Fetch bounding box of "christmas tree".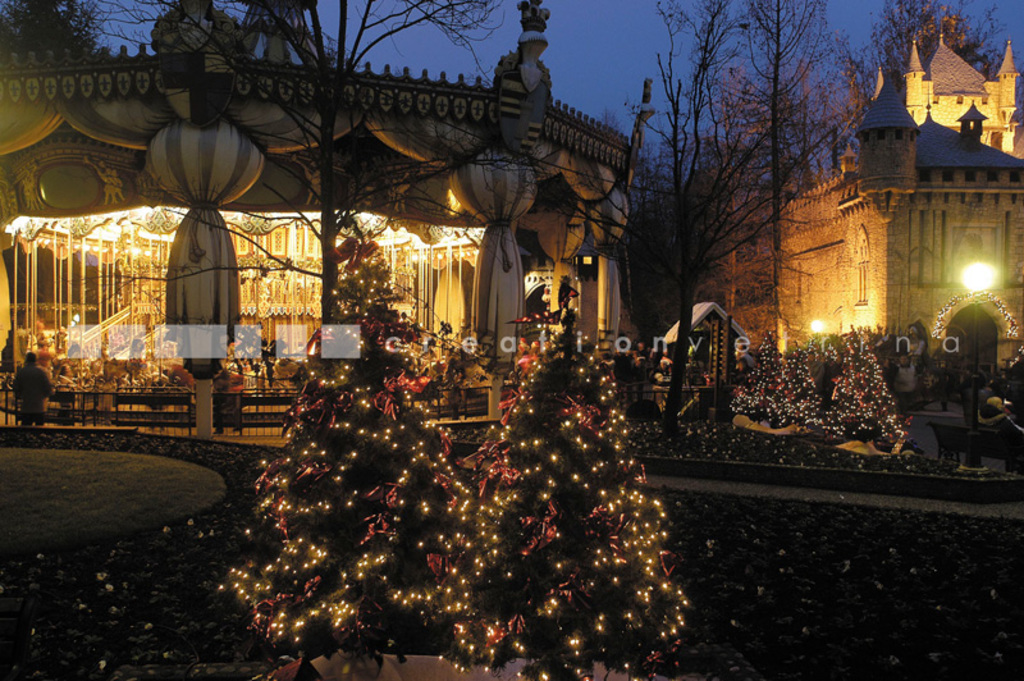
Bbox: [774, 330, 823, 434].
